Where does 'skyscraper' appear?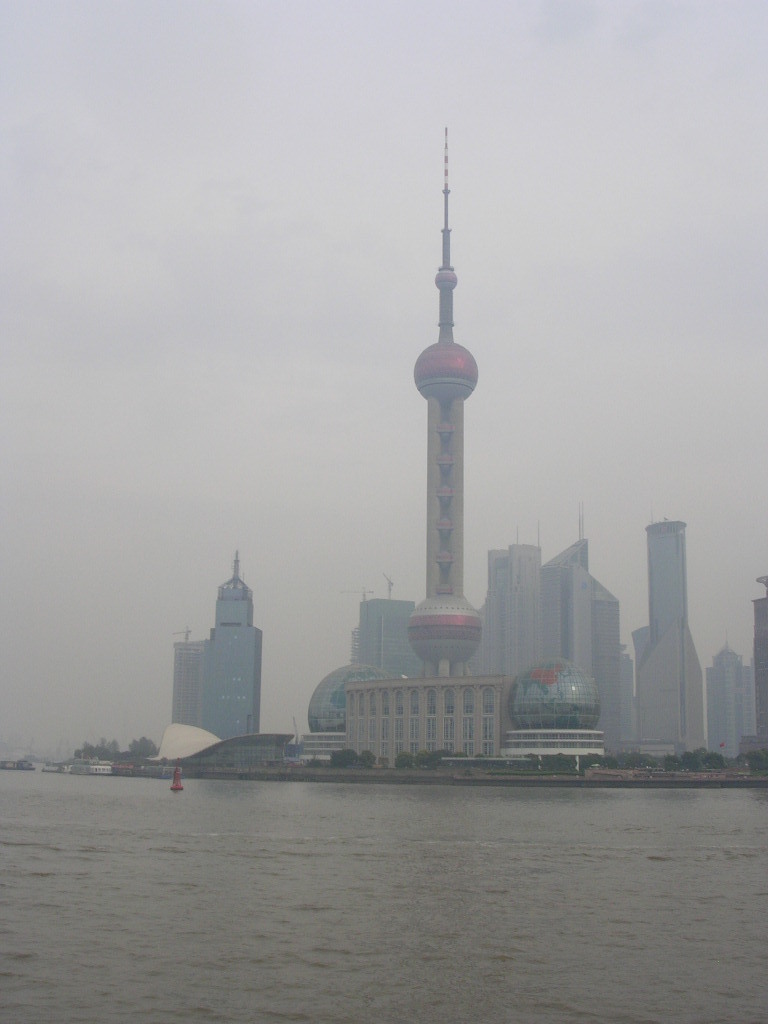
Appears at <bbox>392, 198, 503, 667</bbox>.
